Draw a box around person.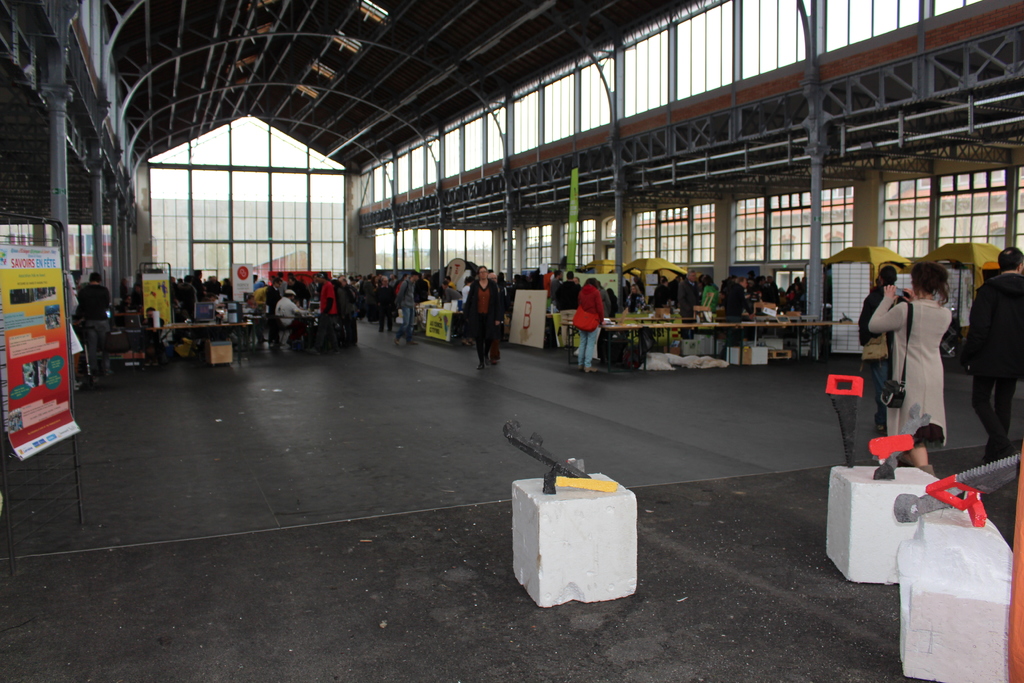
box=[851, 258, 903, 395].
